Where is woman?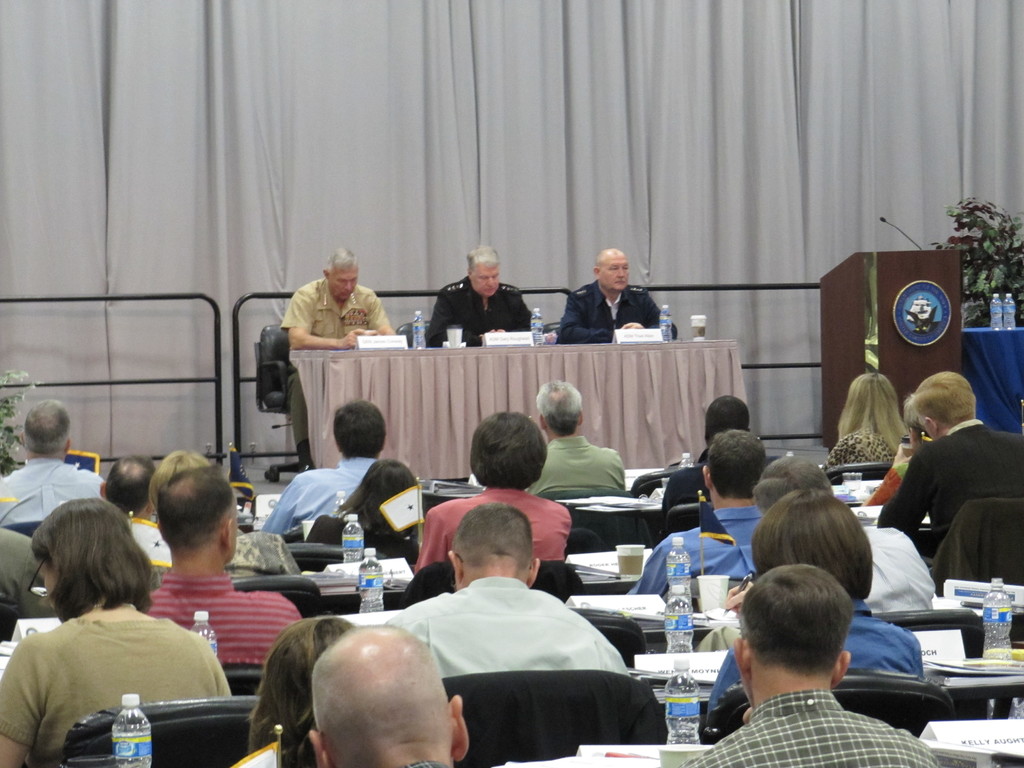
[234,614,358,767].
